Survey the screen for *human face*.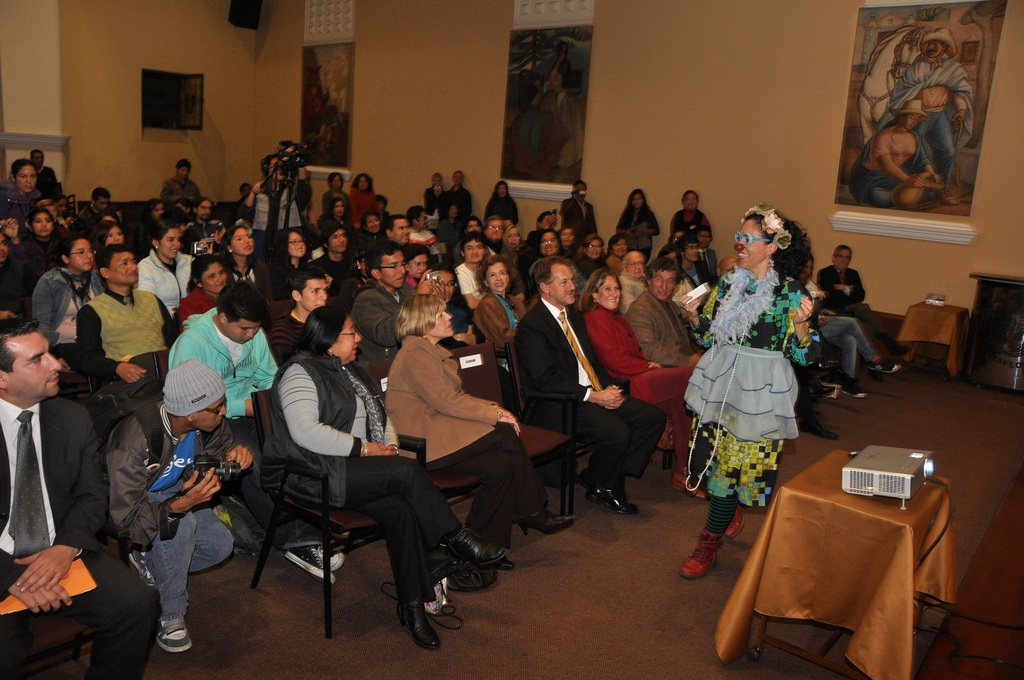
Survey found: (x1=163, y1=230, x2=179, y2=256).
